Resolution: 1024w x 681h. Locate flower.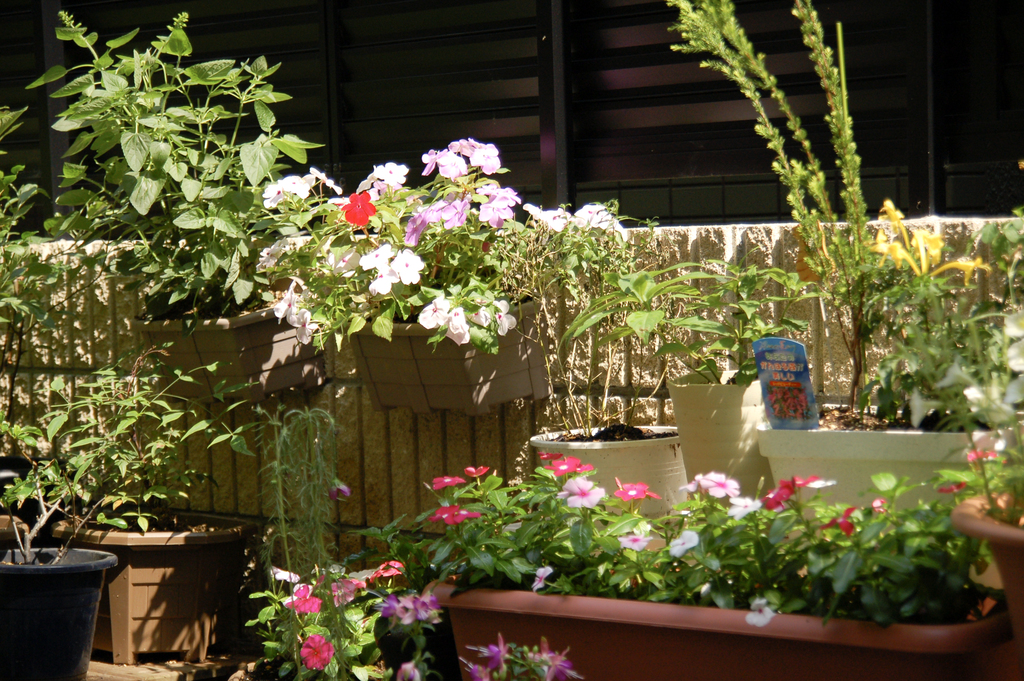
detection(617, 479, 653, 502).
